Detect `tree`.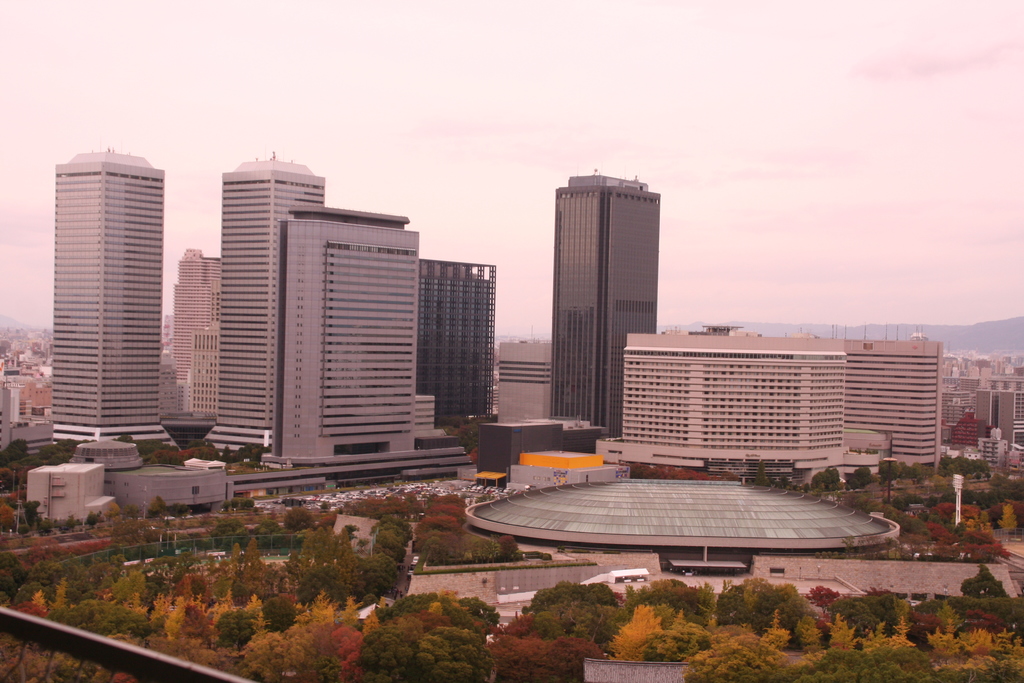
Detected at Rect(360, 552, 400, 603).
